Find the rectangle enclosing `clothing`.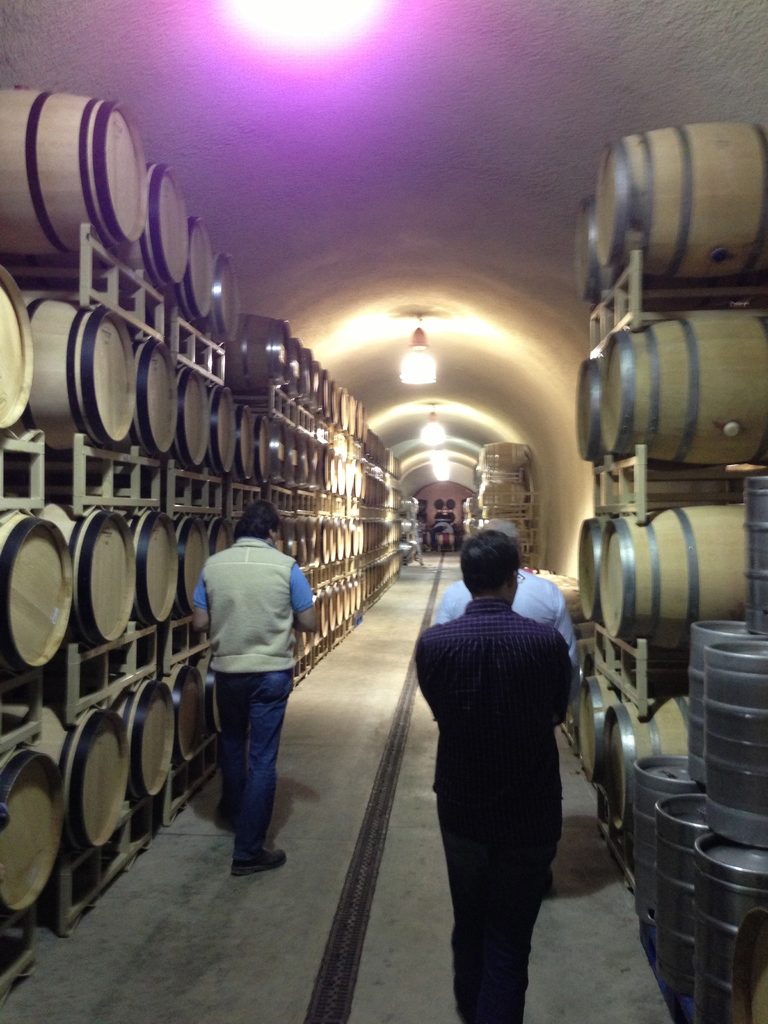
<box>410,541,596,989</box>.
